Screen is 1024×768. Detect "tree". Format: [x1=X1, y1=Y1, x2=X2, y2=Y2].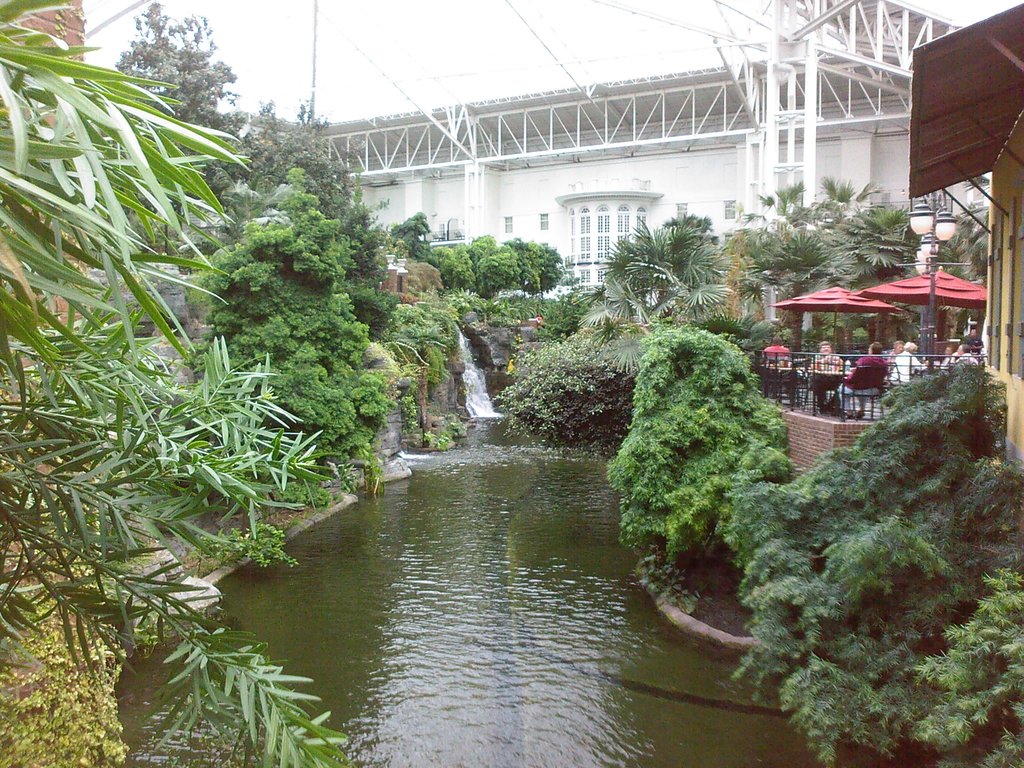
[x1=739, y1=344, x2=1023, y2=758].
